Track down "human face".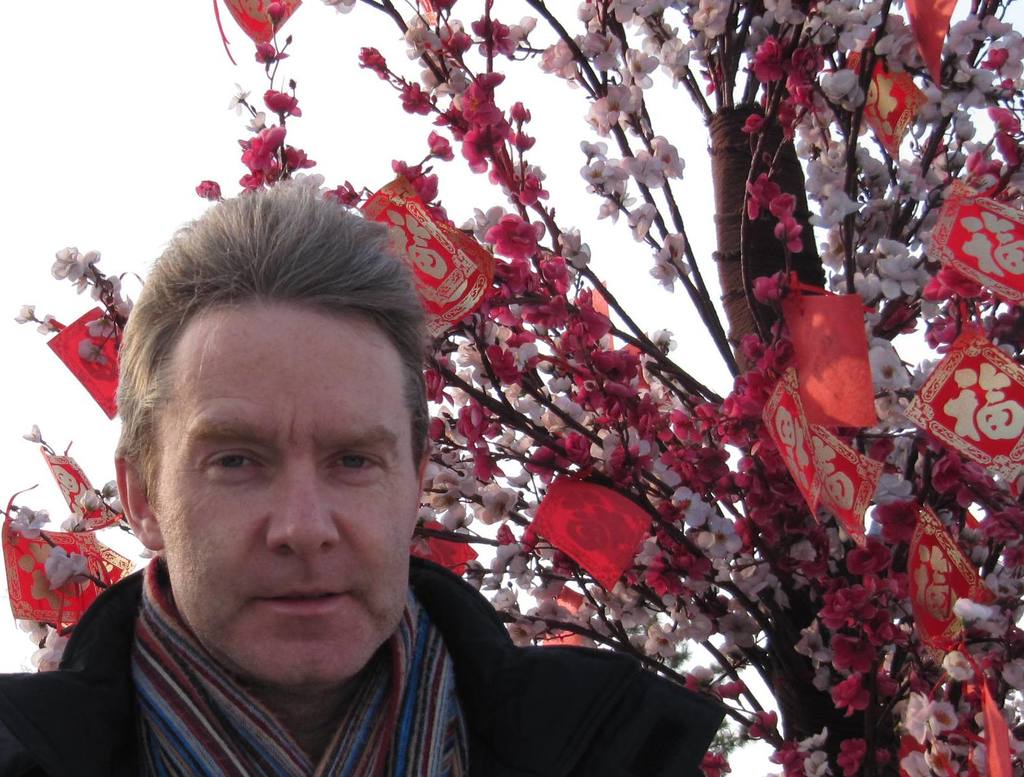
Tracked to (x1=155, y1=299, x2=420, y2=688).
